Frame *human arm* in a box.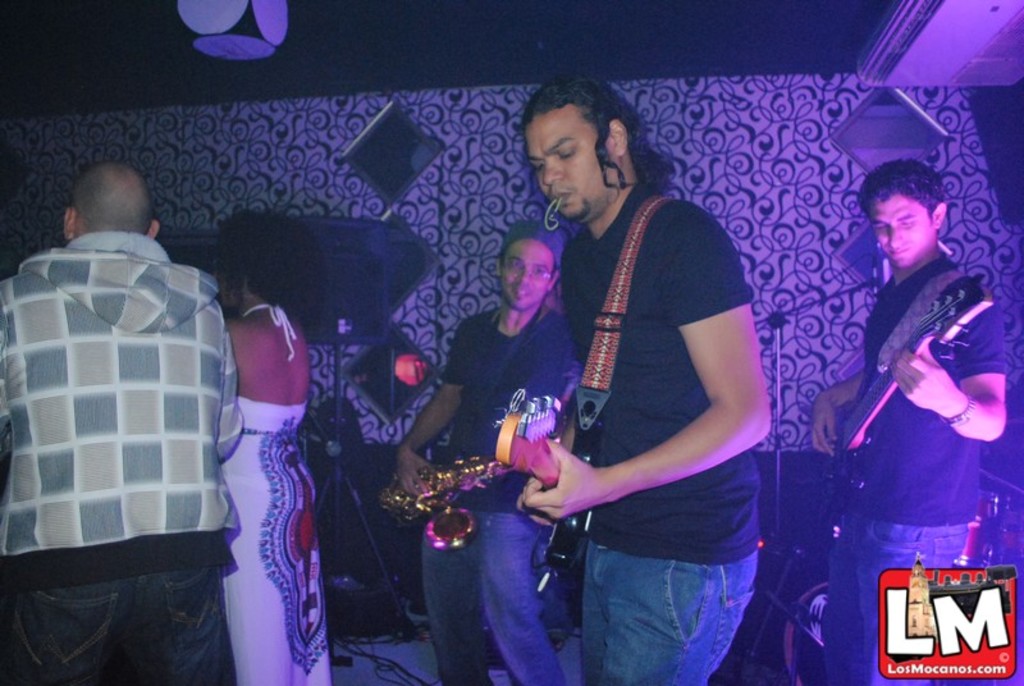
bbox(219, 329, 246, 463).
